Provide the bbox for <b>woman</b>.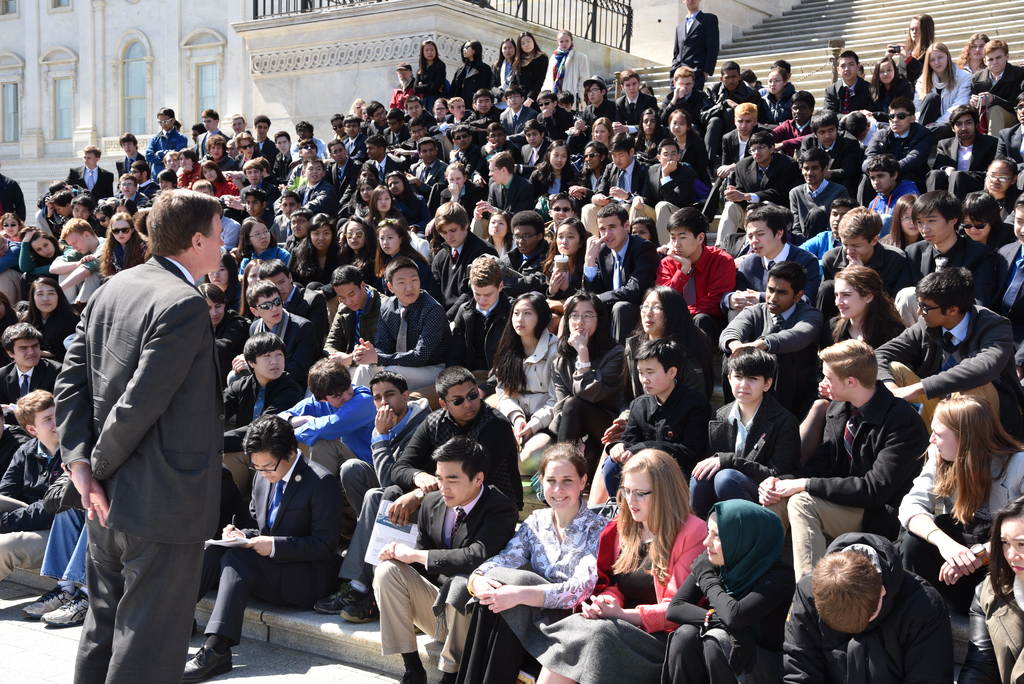
<box>635,110,664,155</box>.
